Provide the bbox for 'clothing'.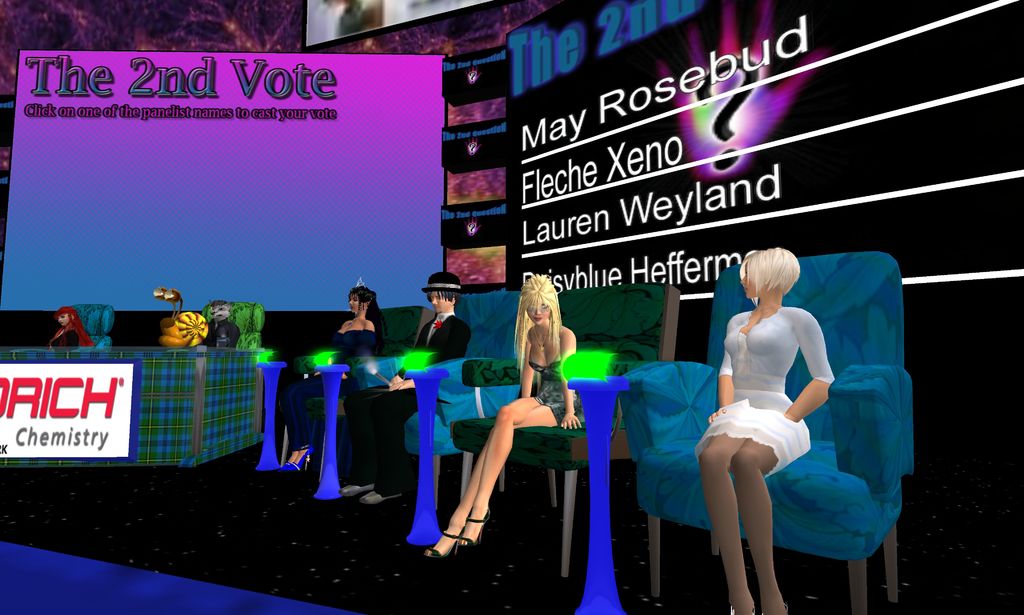
x1=695 y1=309 x2=836 y2=469.
